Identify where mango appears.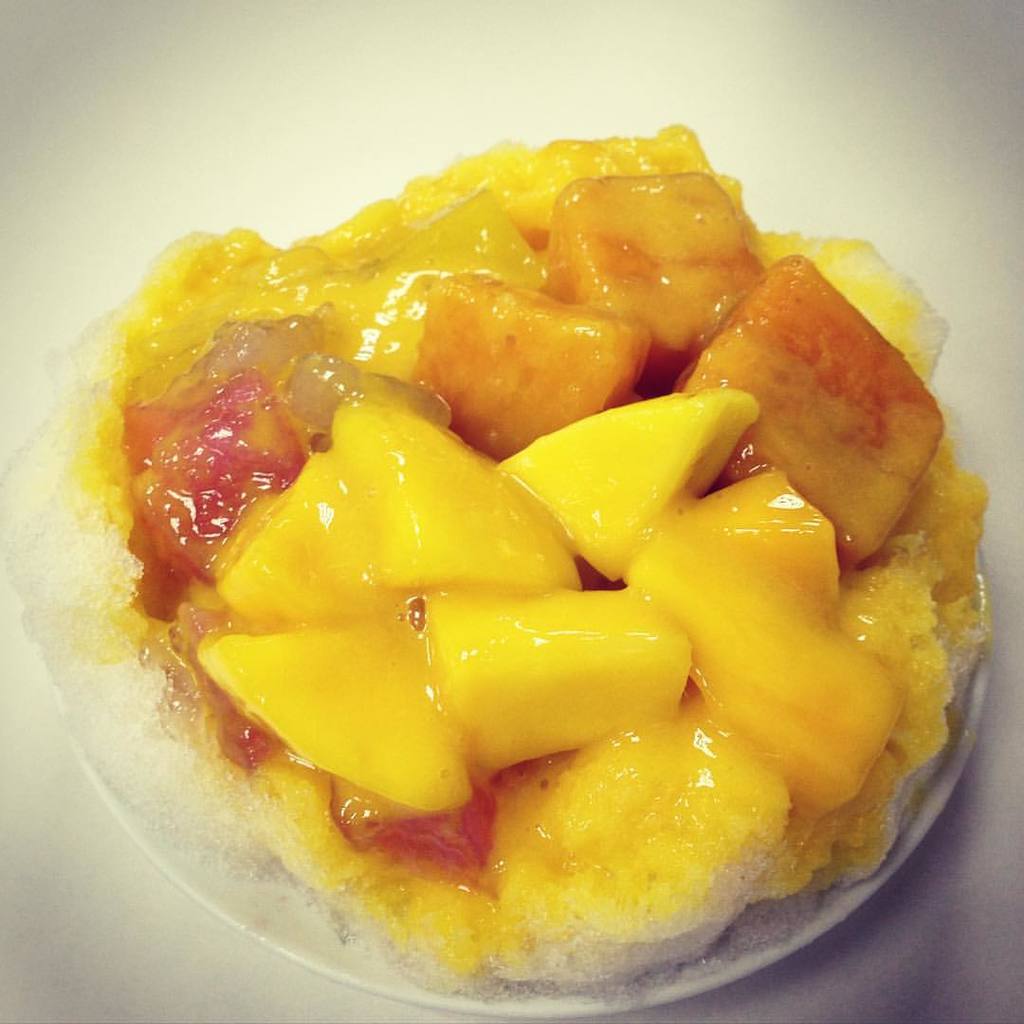
Appears at [204,410,695,807].
